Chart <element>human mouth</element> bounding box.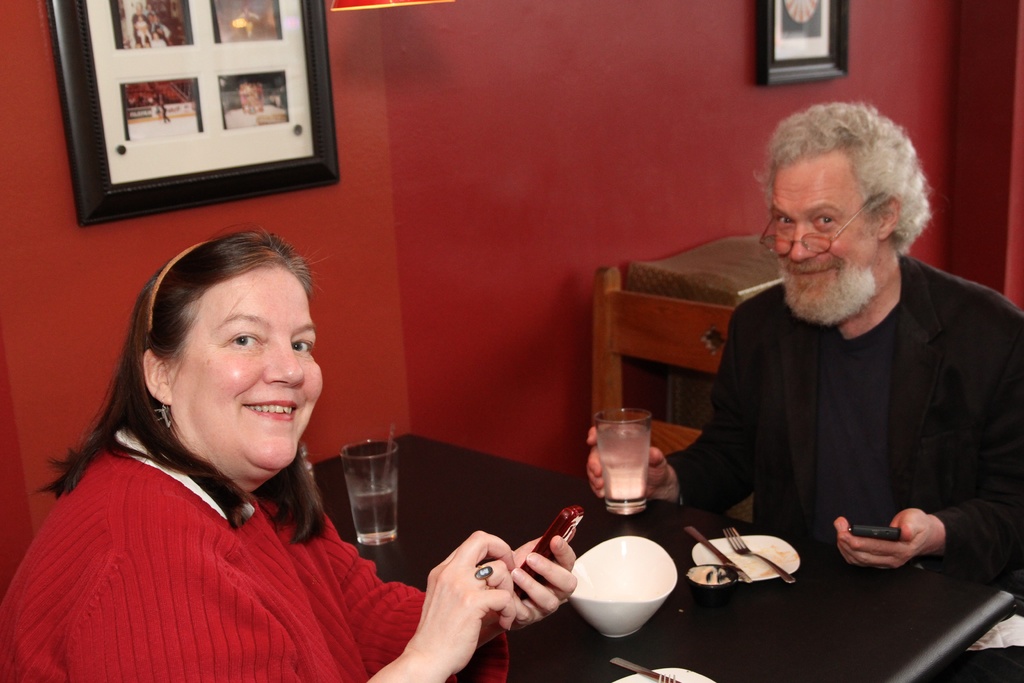
Charted: BBox(242, 400, 298, 420).
